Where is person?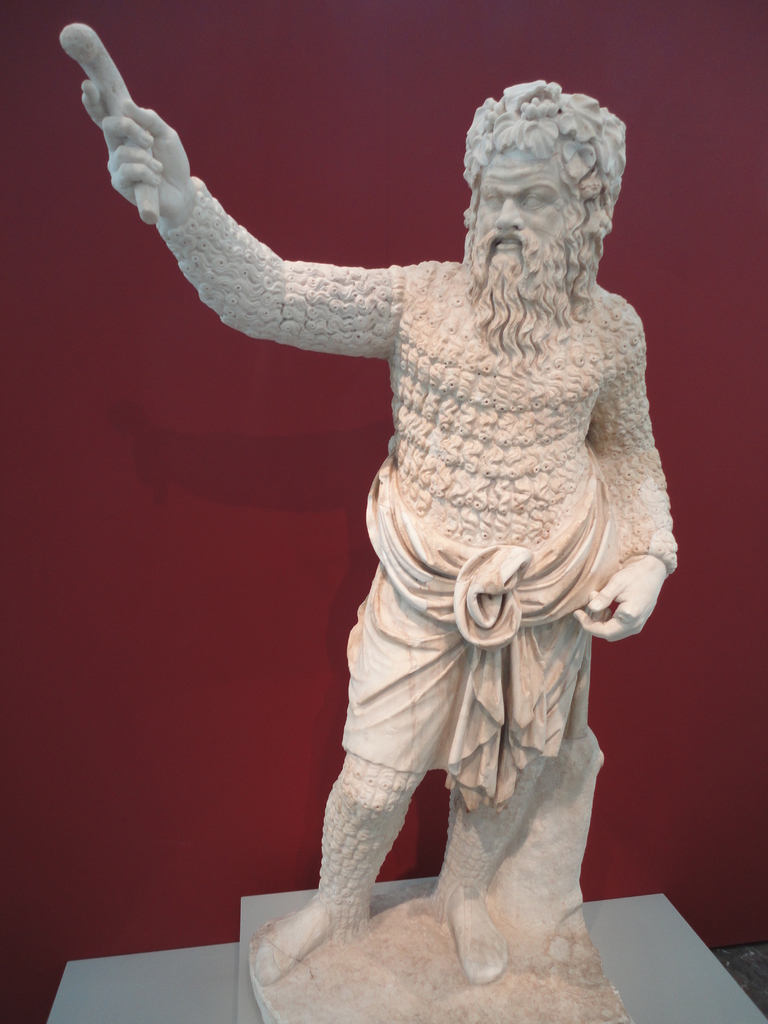
(x1=108, y1=49, x2=687, y2=987).
